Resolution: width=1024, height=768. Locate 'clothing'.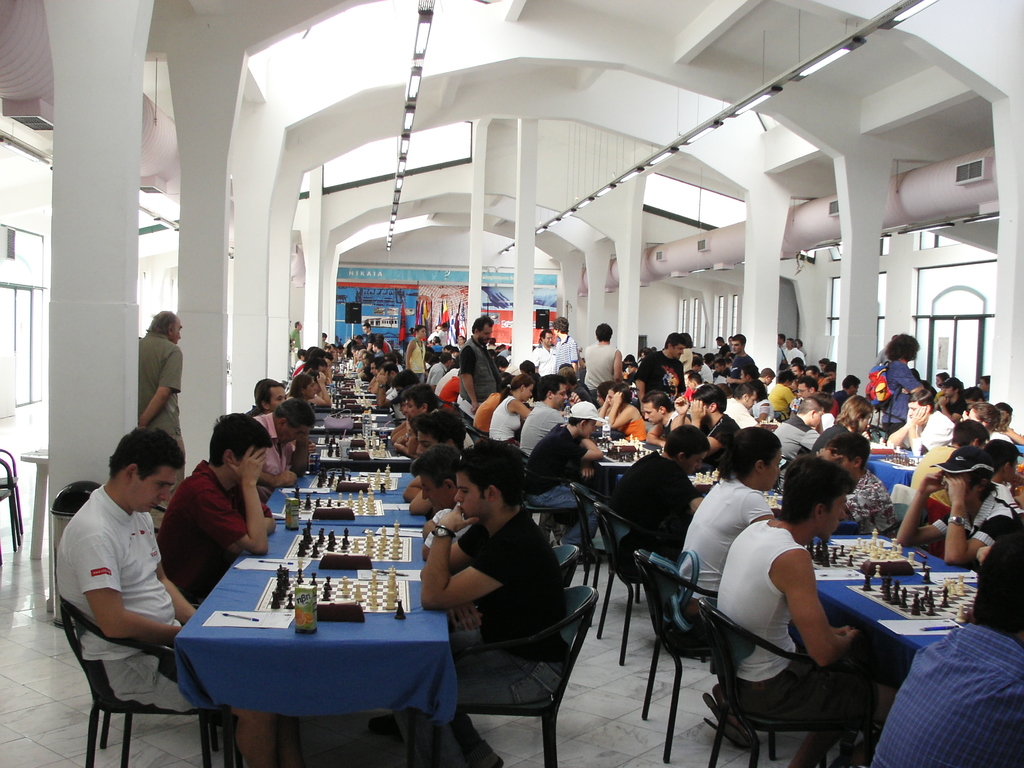
(823, 397, 833, 422).
